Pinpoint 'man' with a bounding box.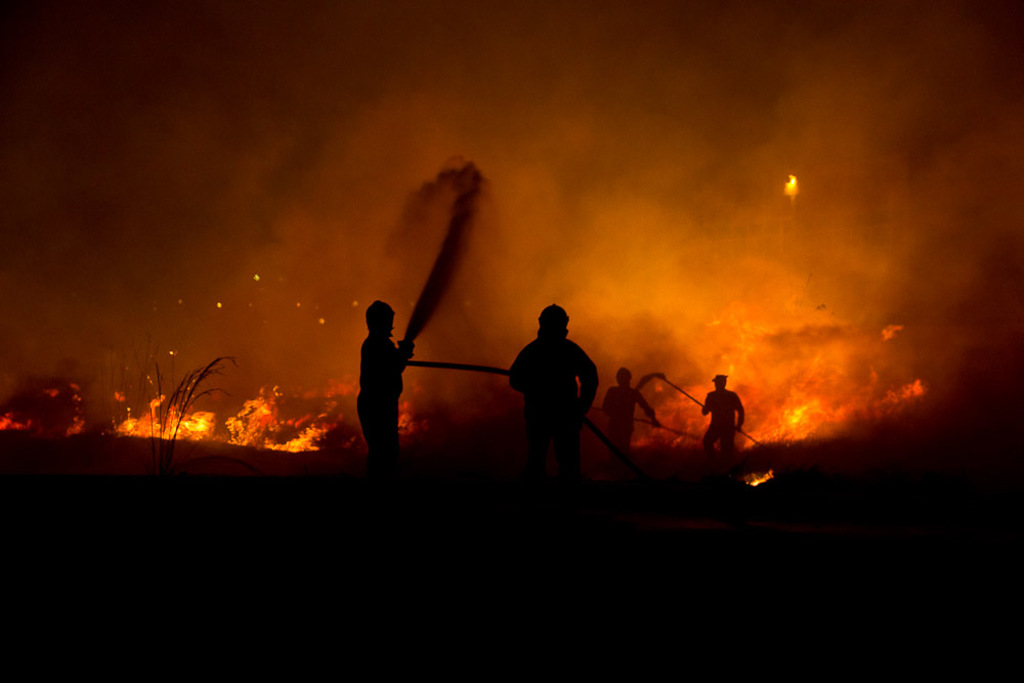
598 368 657 485.
